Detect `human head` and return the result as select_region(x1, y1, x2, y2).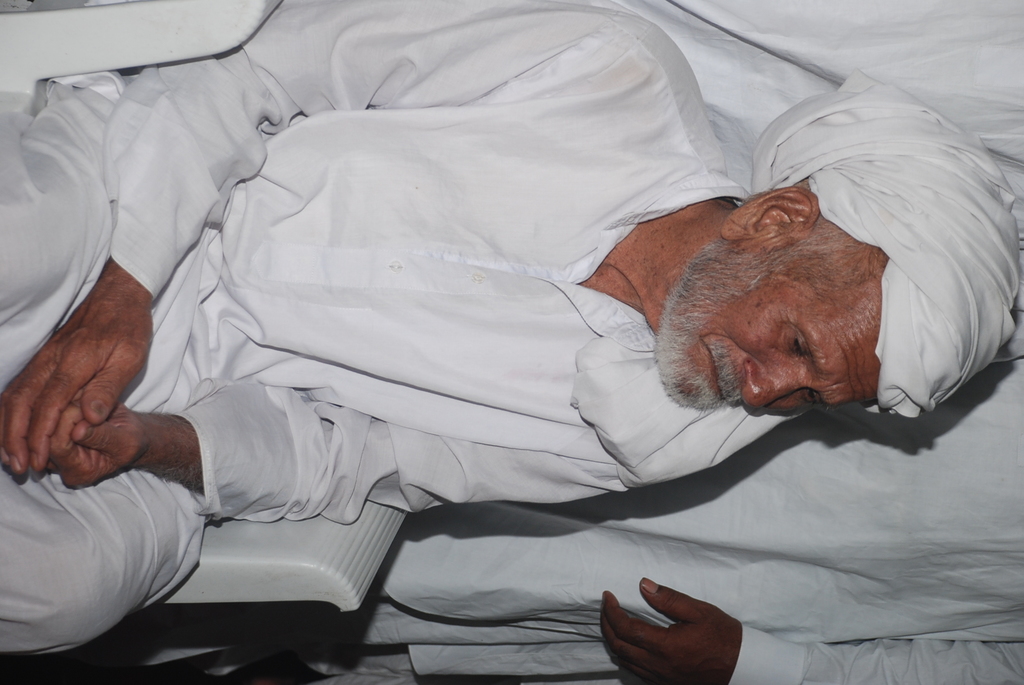
select_region(669, 171, 904, 428).
